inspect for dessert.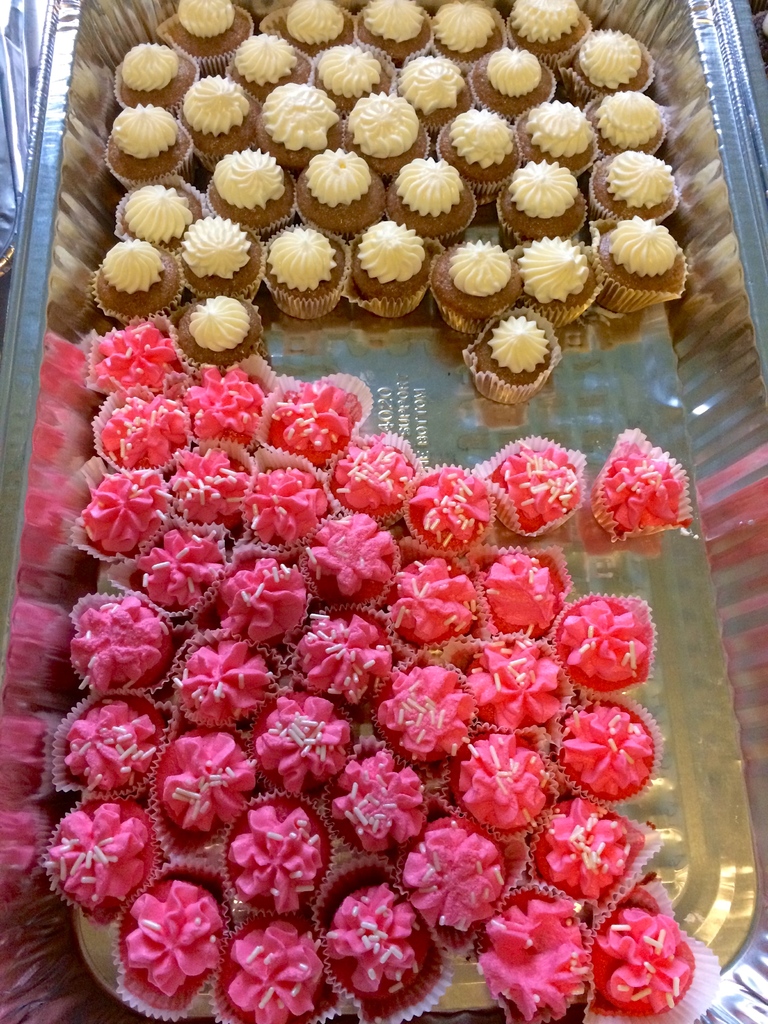
Inspection: [317,870,438,1023].
